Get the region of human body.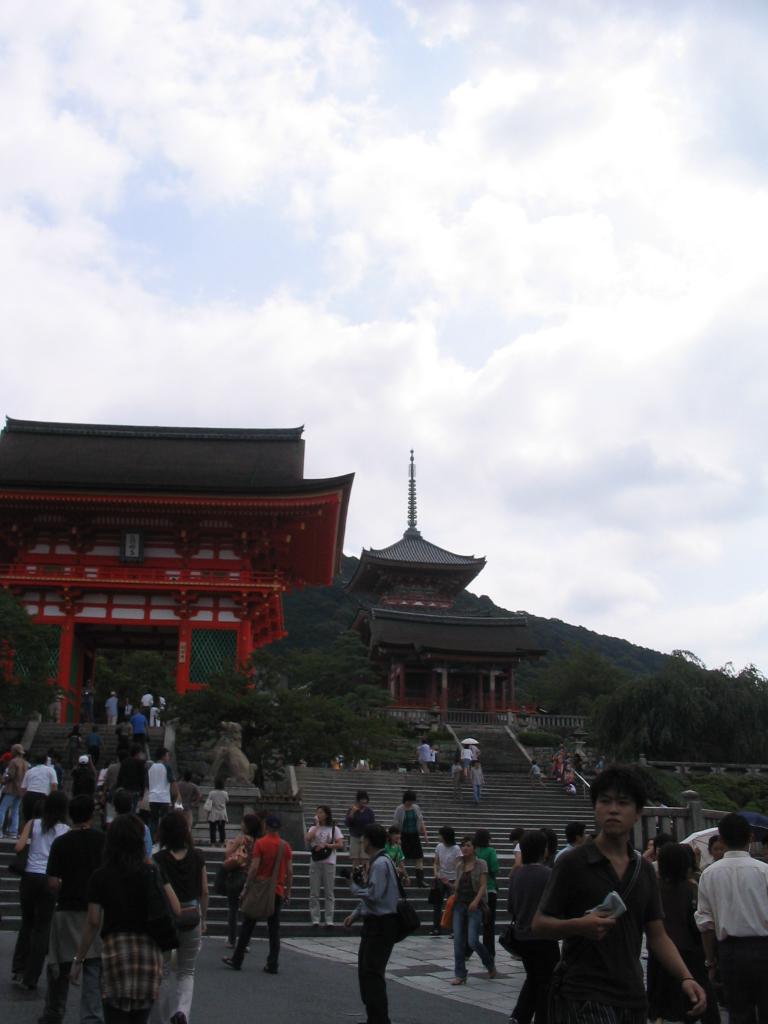
{"left": 557, "top": 820, "right": 583, "bottom": 860}.
